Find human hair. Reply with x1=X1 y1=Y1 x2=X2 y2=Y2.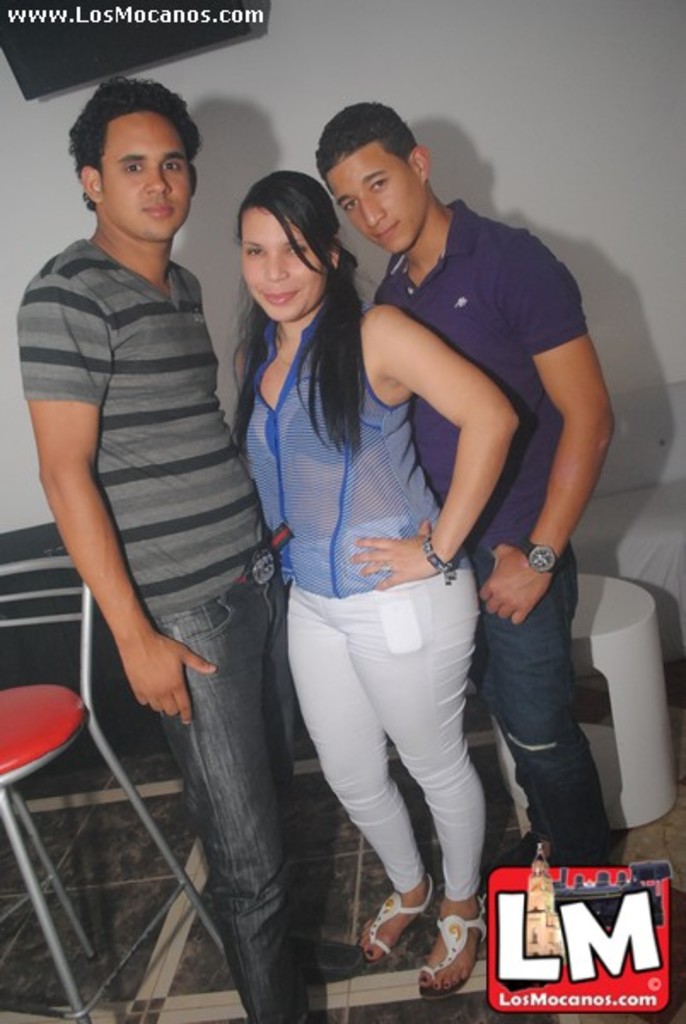
x1=316 y1=97 x2=423 y2=188.
